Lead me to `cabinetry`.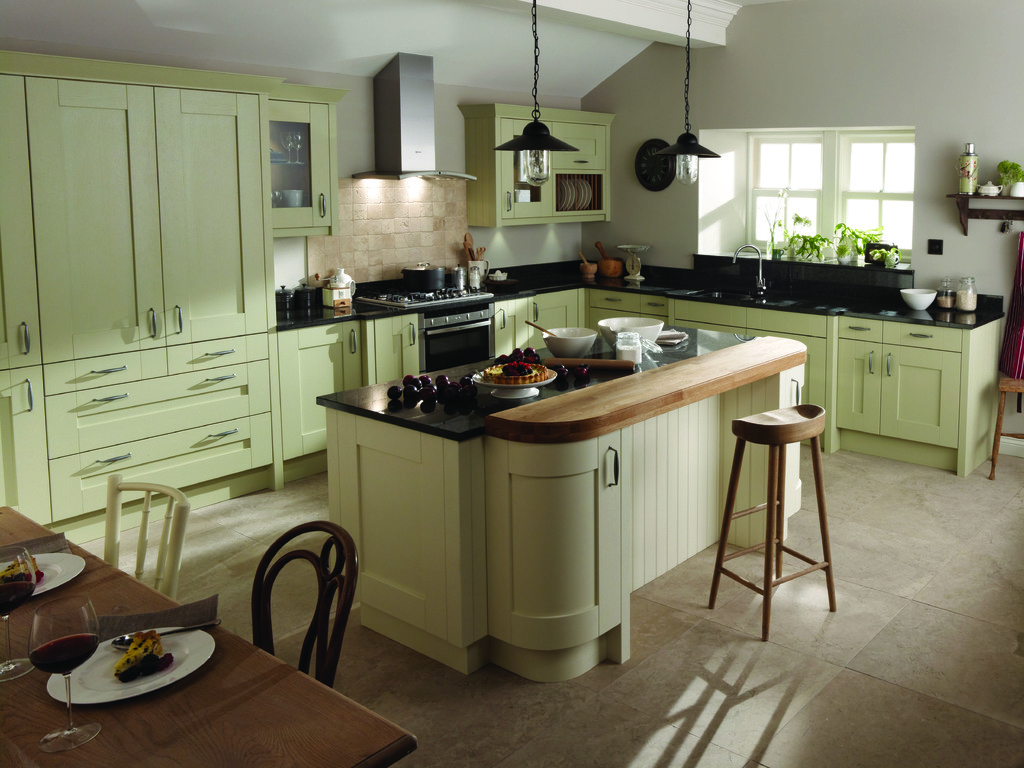
Lead to rect(500, 115, 609, 217).
